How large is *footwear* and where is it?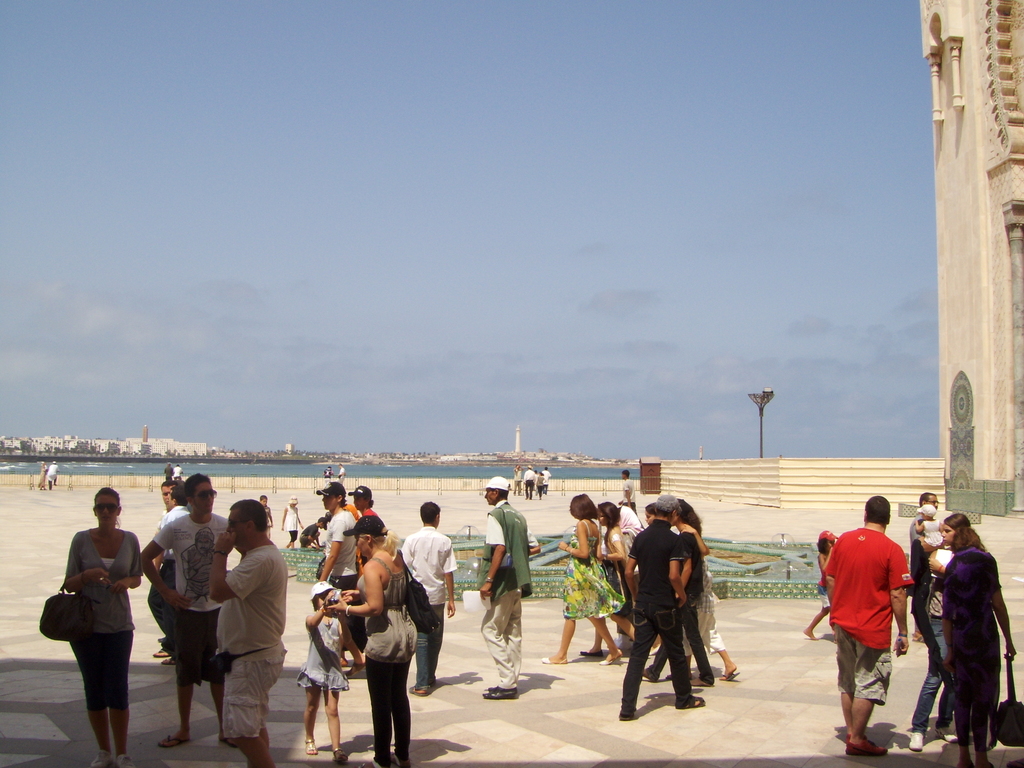
Bounding box: pyautogui.locateOnScreen(844, 740, 887, 755).
